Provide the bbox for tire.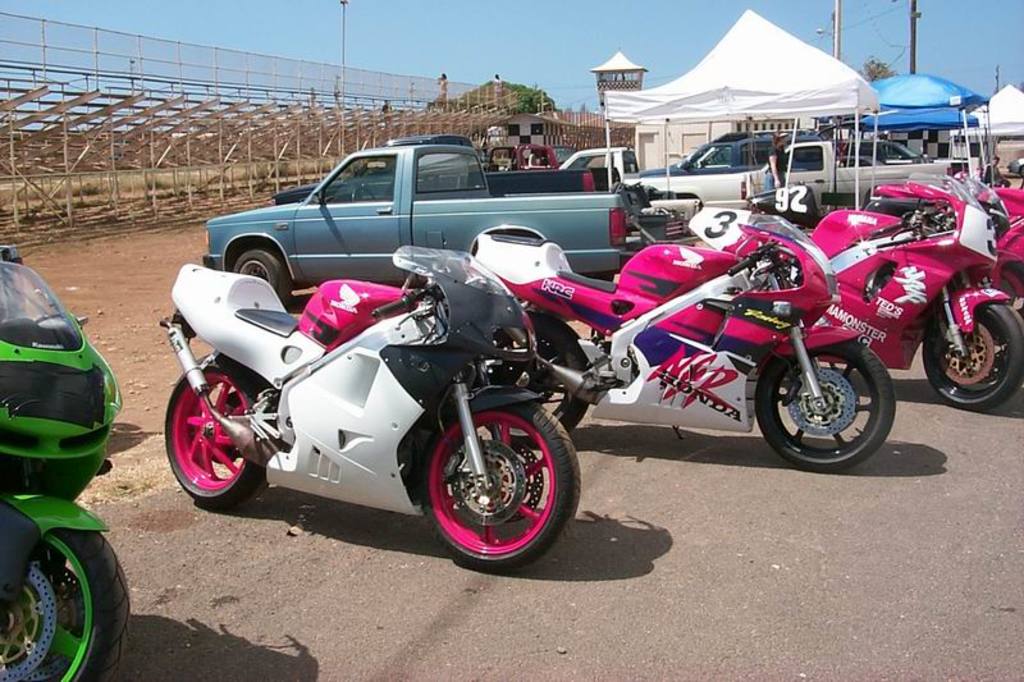
x1=1020, y1=166, x2=1023, y2=174.
